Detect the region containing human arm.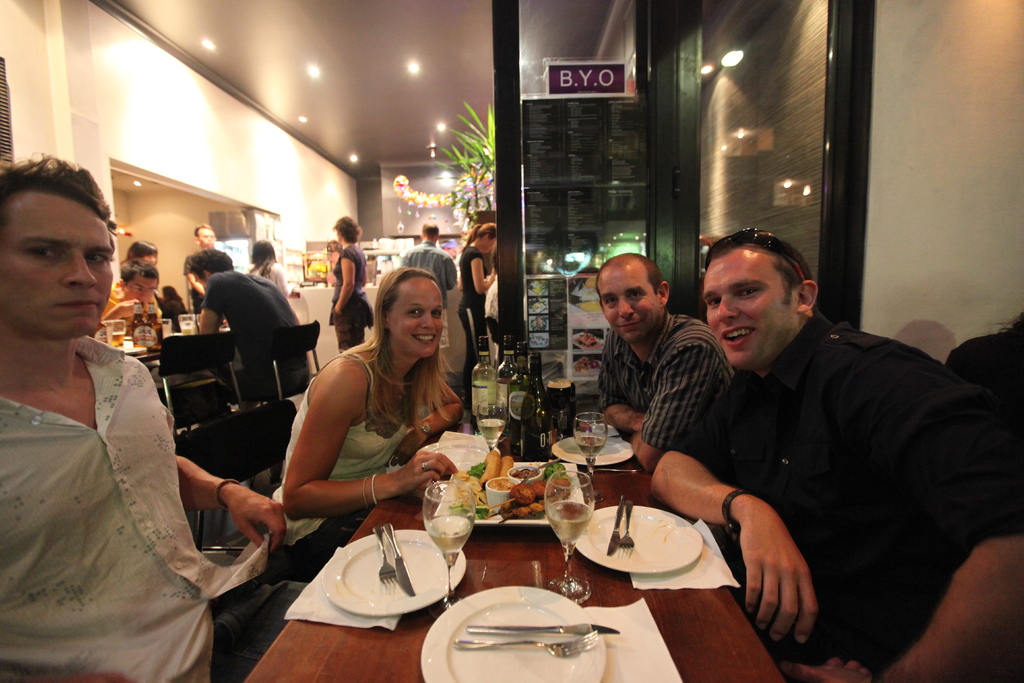
x1=435, y1=257, x2=456, y2=284.
